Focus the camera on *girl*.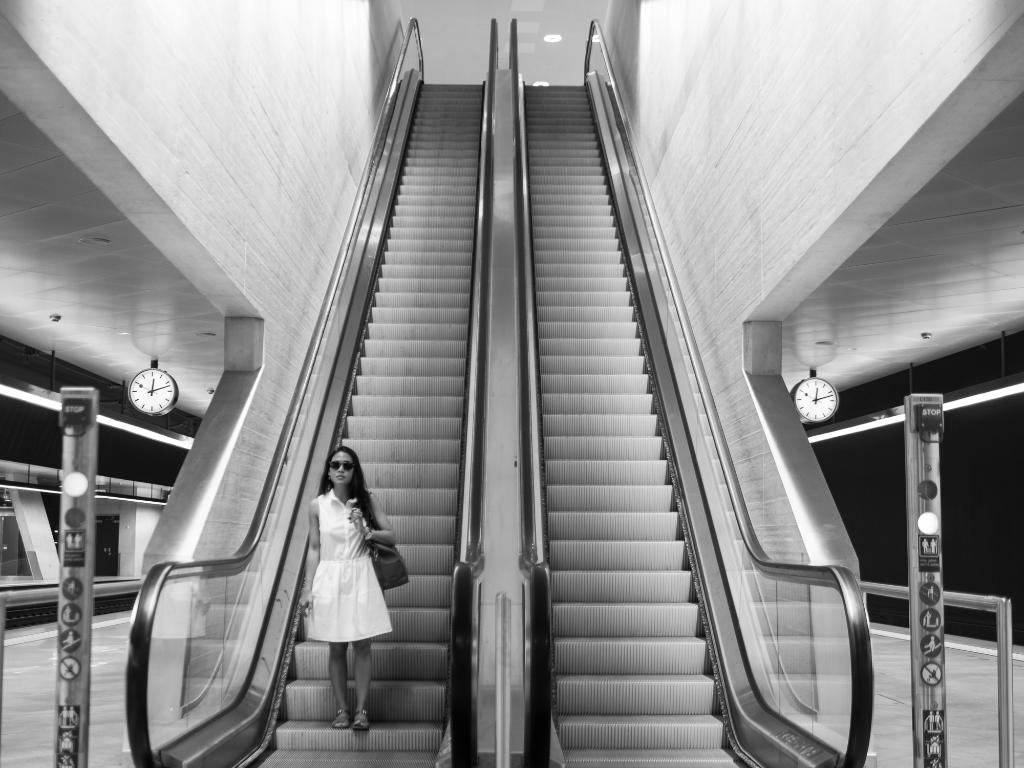
Focus region: (297, 445, 397, 728).
